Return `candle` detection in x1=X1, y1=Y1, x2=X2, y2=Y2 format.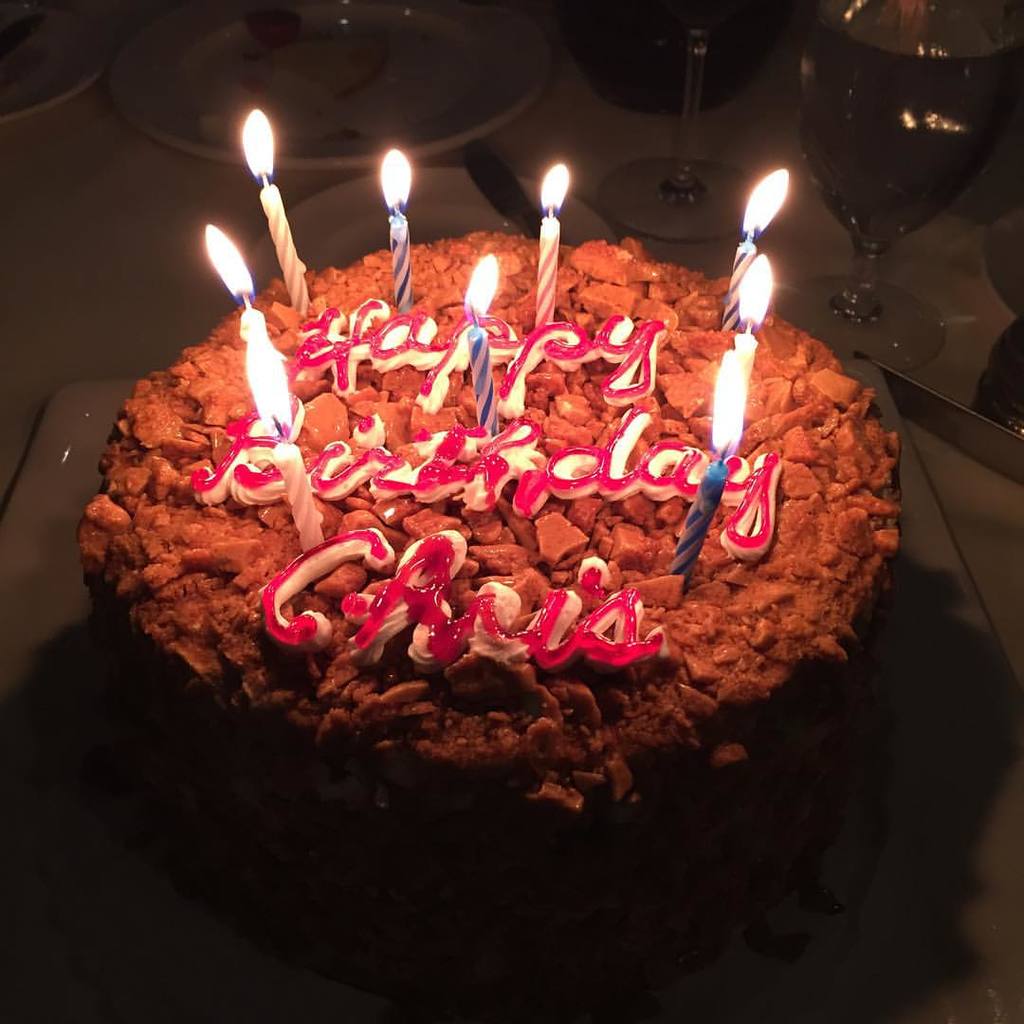
x1=731, y1=257, x2=771, y2=390.
